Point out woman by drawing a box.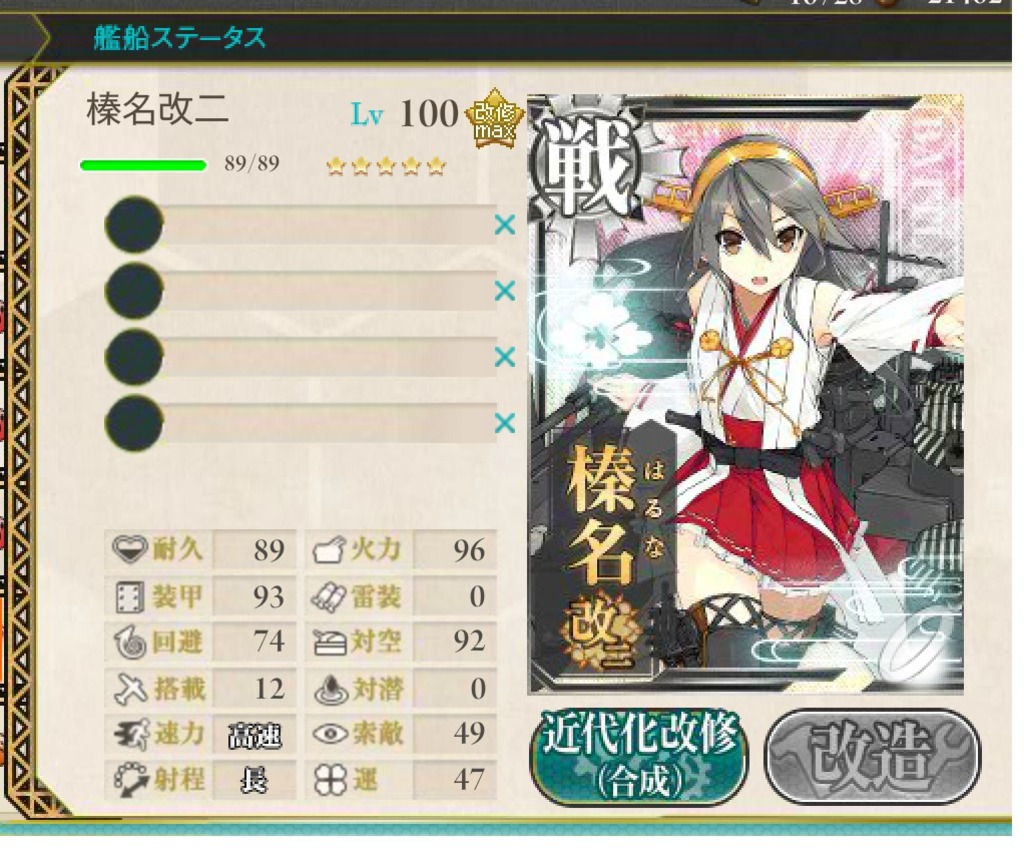
{"x1": 635, "y1": 150, "x2": 917, "y2": 651}.
